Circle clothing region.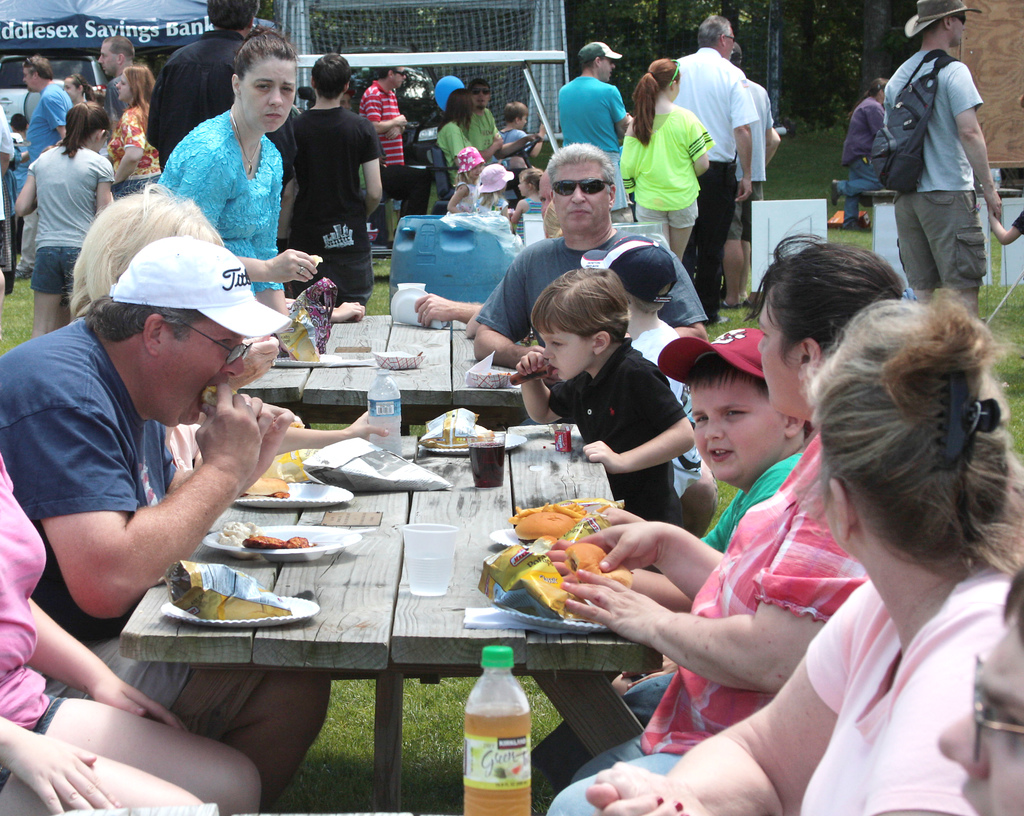
Region: <box>157,105,285,296</box>.
